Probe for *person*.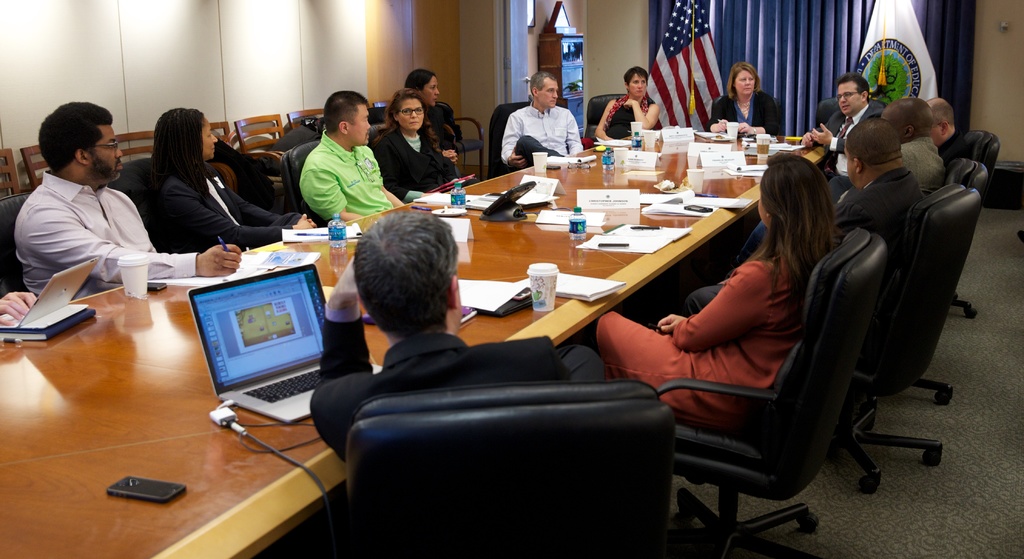
Probe result: box=[591, 70, 666, 154].
